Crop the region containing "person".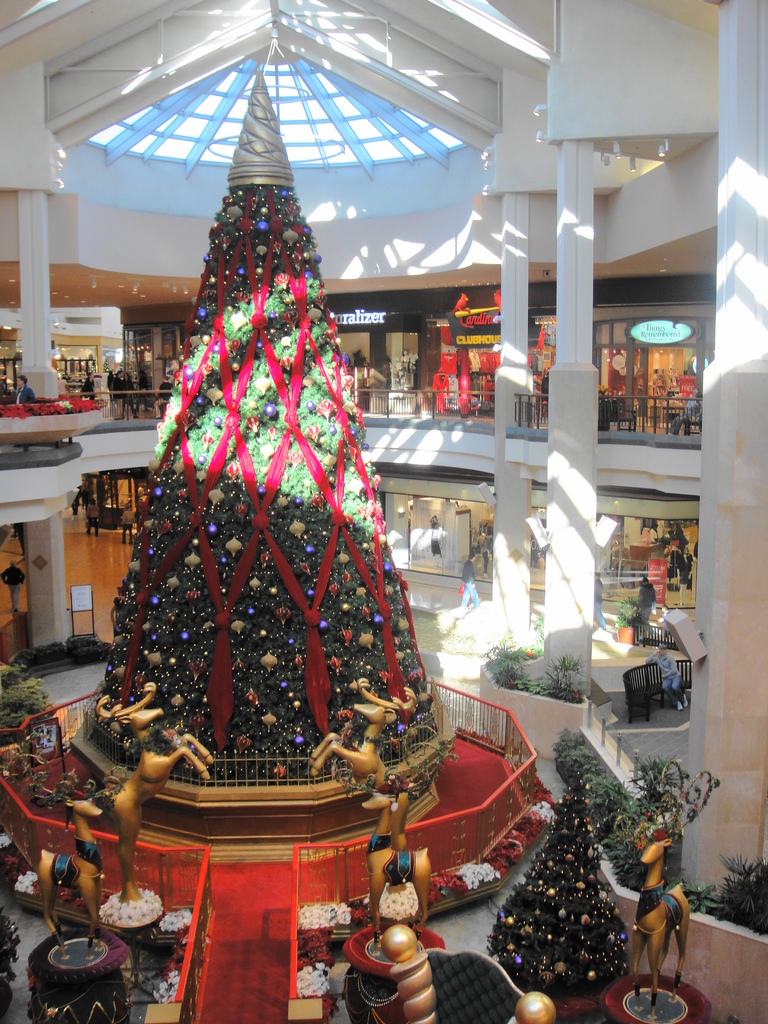
Crop region: (113, 368, 122, 399).
